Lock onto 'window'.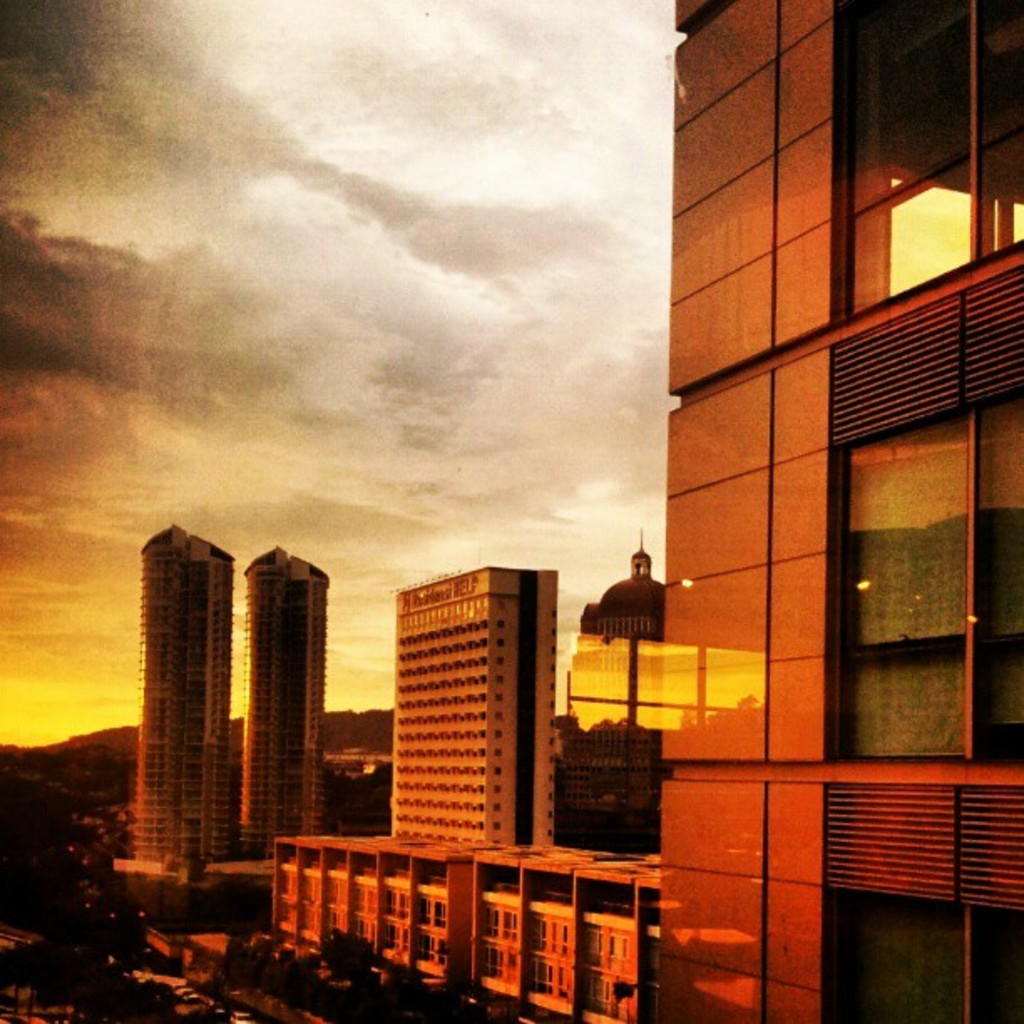
Locked: <box>609,935,619,969</box>.
